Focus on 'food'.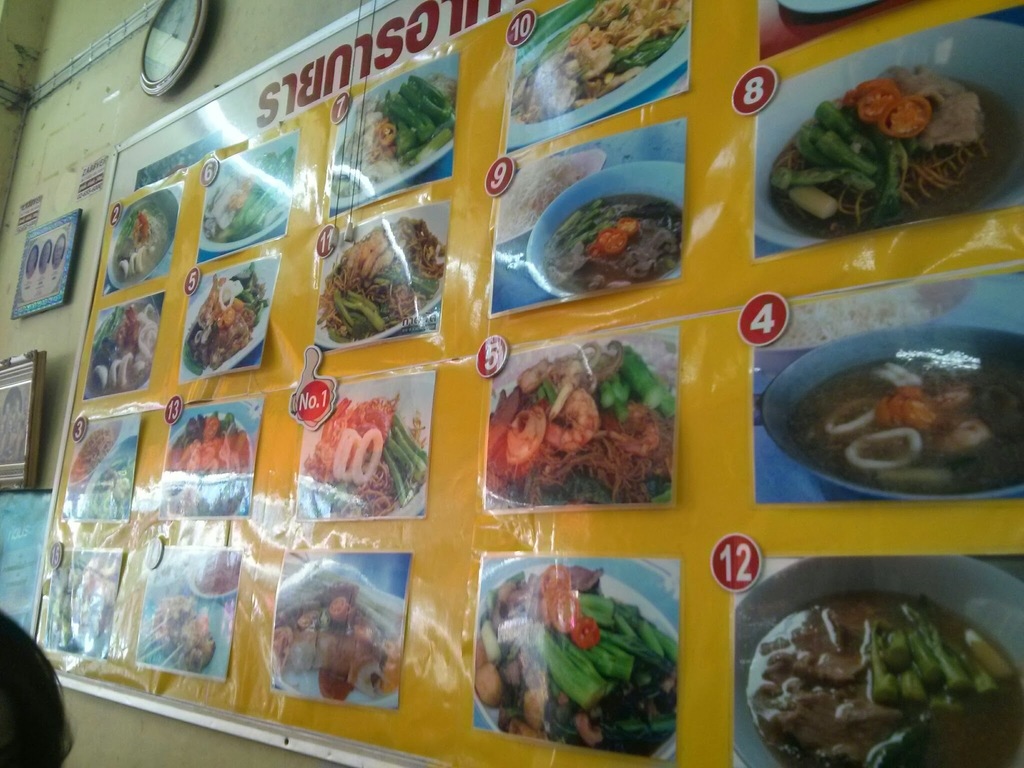
Focused at left=75, top=450, right=133, bottom=522.
